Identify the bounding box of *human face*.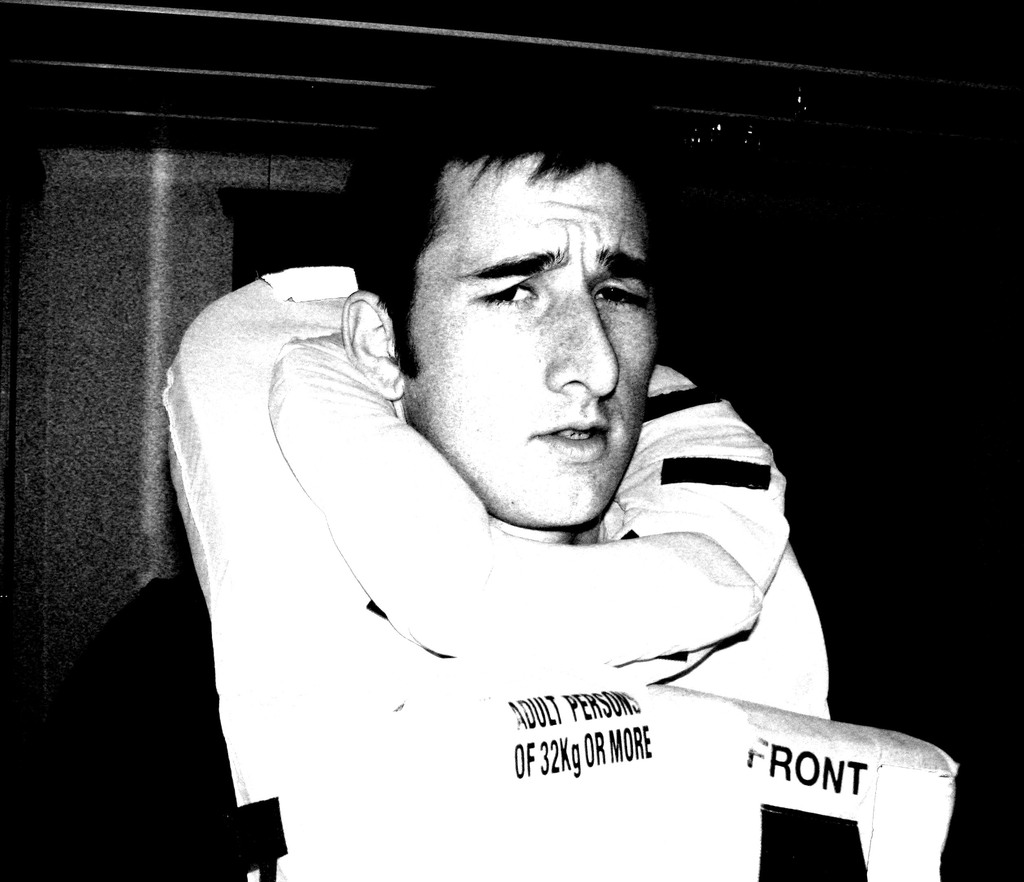
(406,138,655,527).
